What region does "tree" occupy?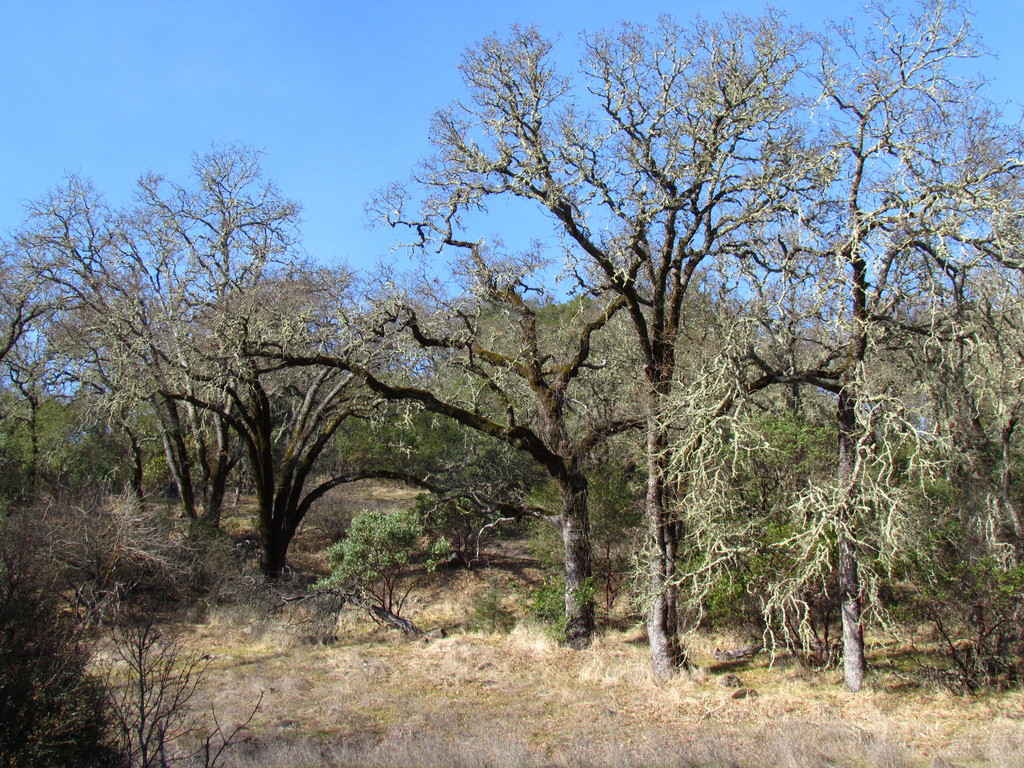
BBox(426, 227, 559, 498).
